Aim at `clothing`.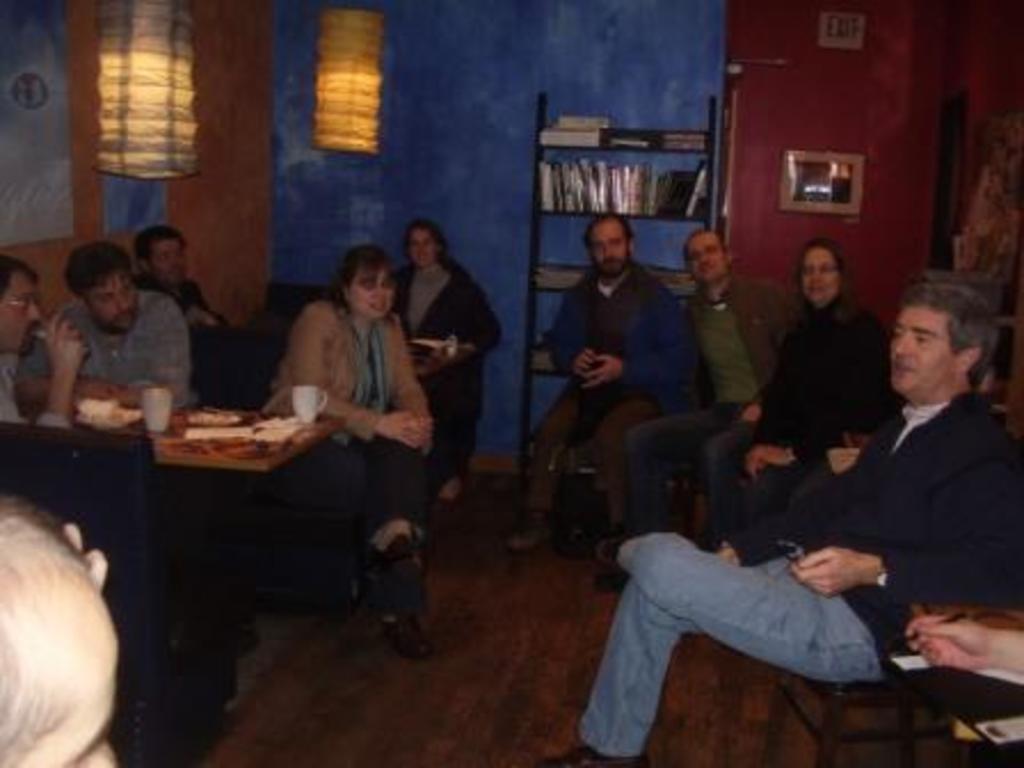
Aimed at <bbox>615, 270, 800, 539</bbox>.
